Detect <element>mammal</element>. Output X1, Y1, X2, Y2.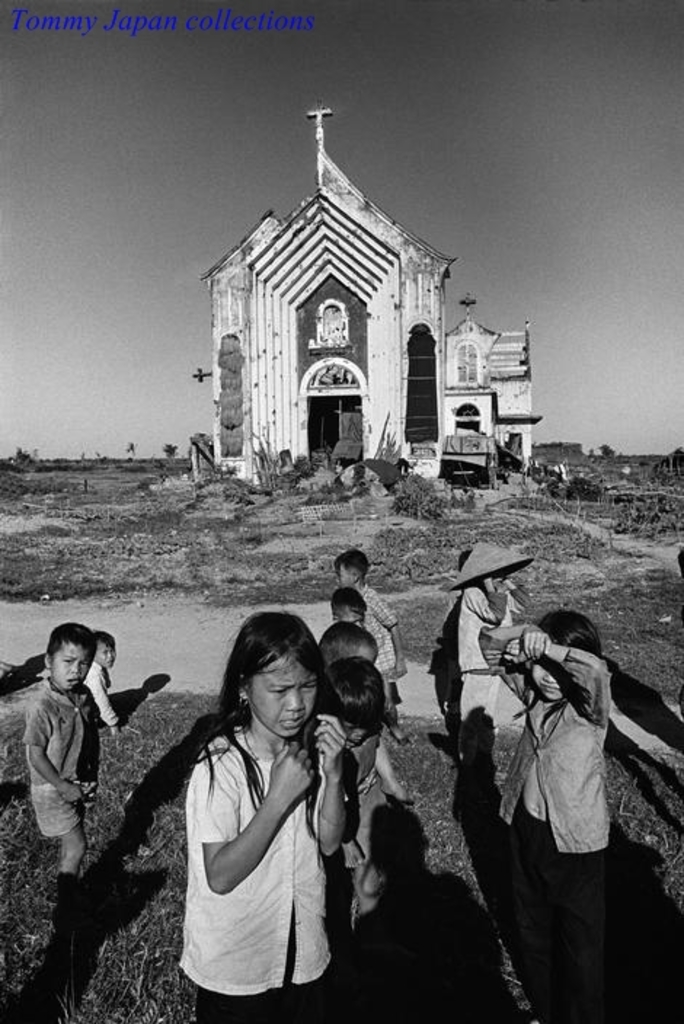
19, 621, 98, 931.
